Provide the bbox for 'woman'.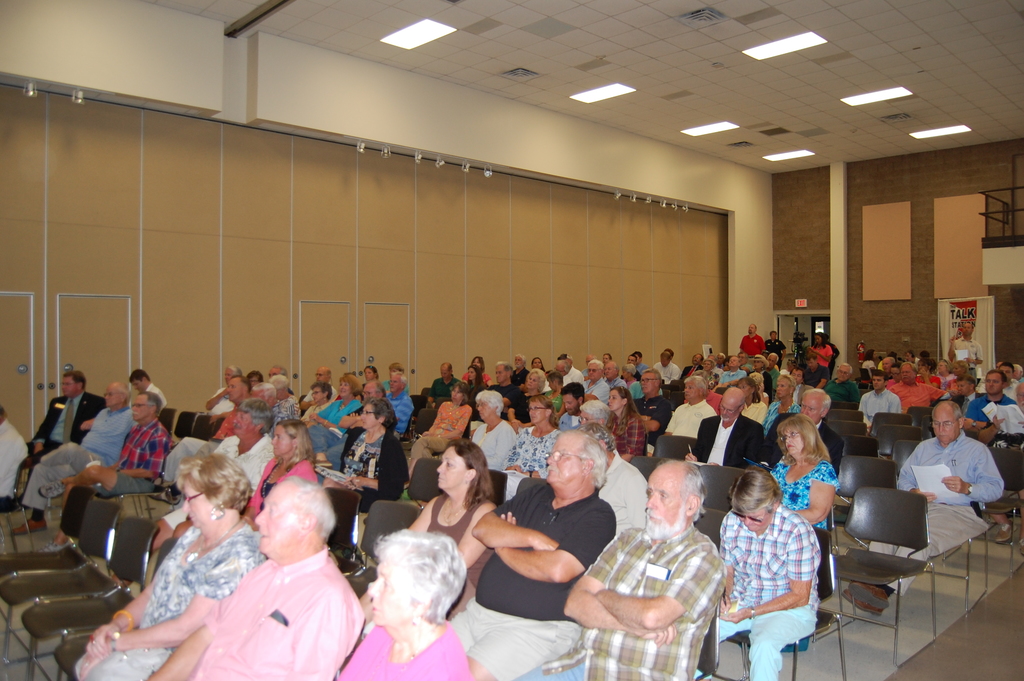
select_region(913, 356, 943, 390).
